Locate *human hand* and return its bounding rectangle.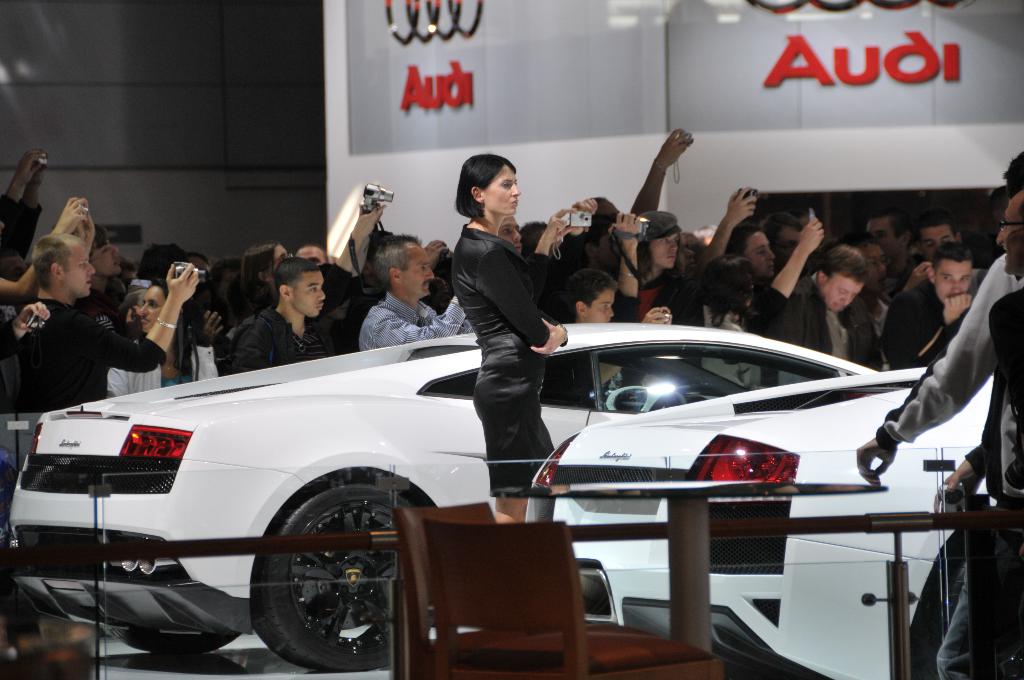
{"x1": 541, "y1": 206, "x2": 578, "y2": 243}.
